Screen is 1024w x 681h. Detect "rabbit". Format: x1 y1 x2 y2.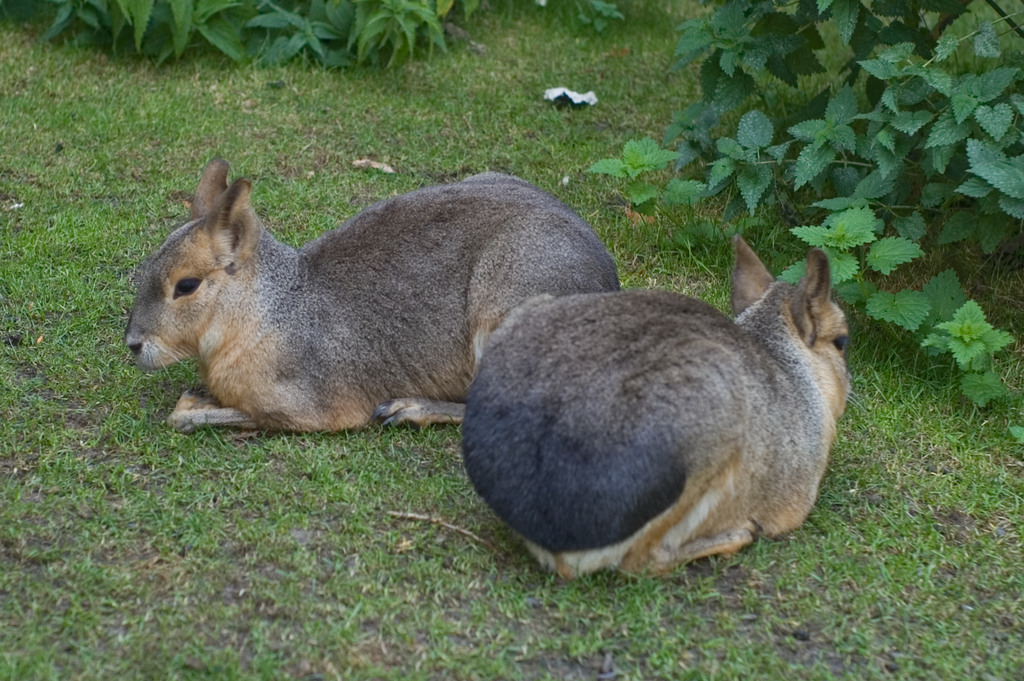
120 159 620 436.
